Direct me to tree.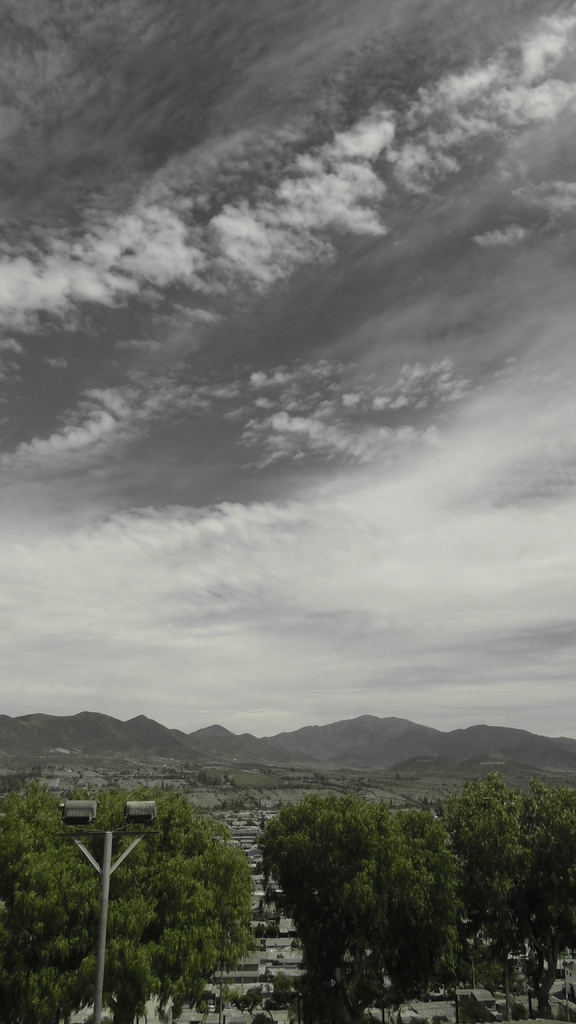
Direction: box=[257, 788, 453, 1020].
